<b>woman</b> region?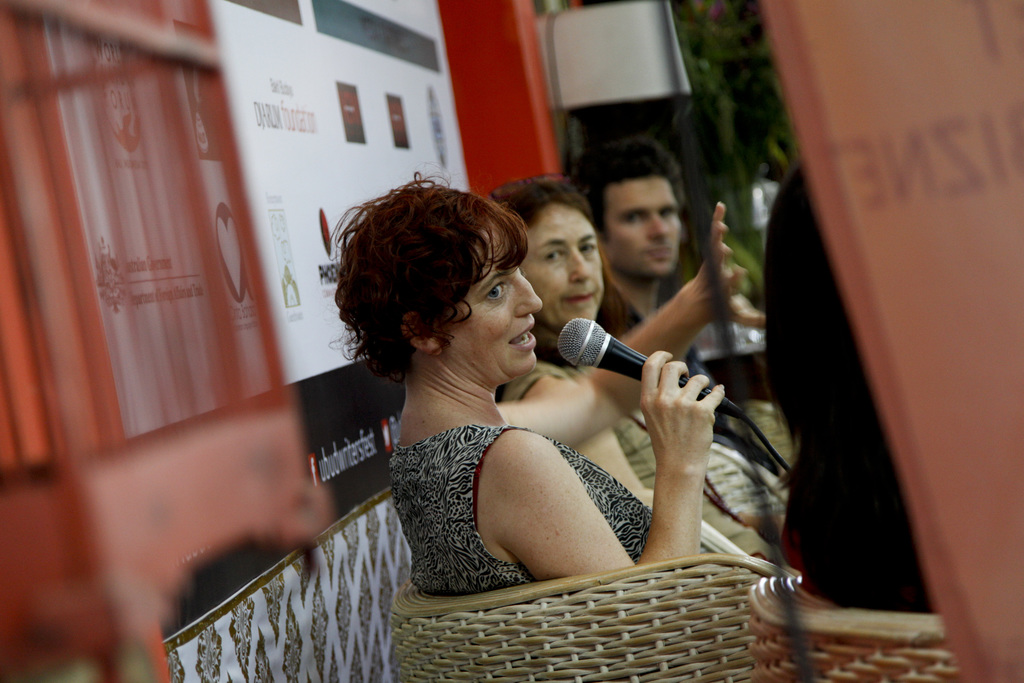
327 158 727 598
